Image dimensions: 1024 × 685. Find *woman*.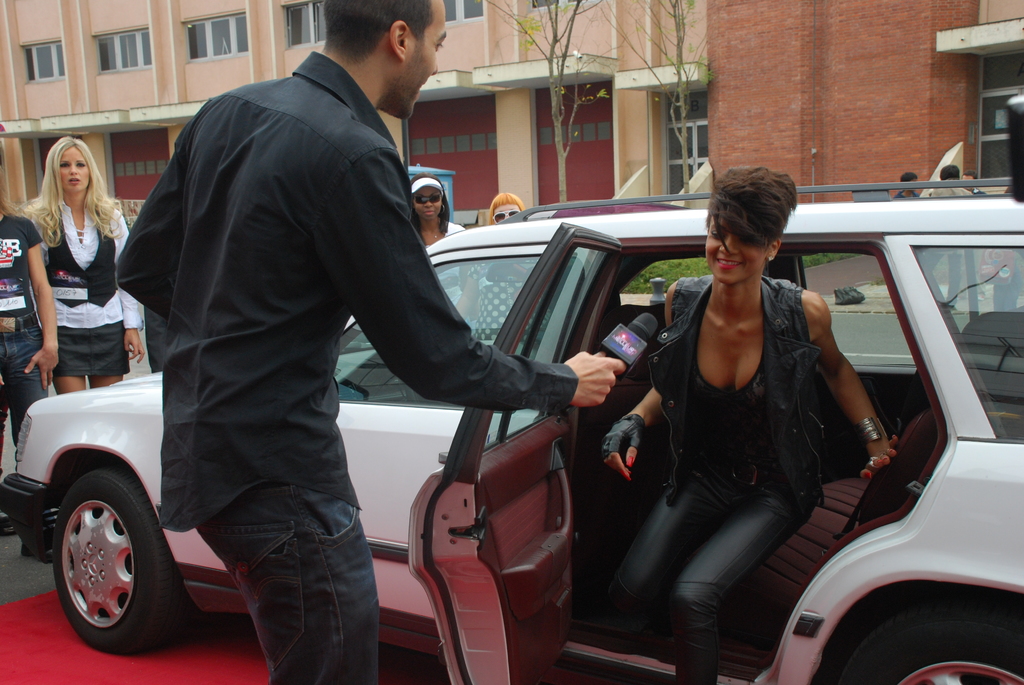
pyautogui.locateOnScreen(13, 132, 152, 396).
